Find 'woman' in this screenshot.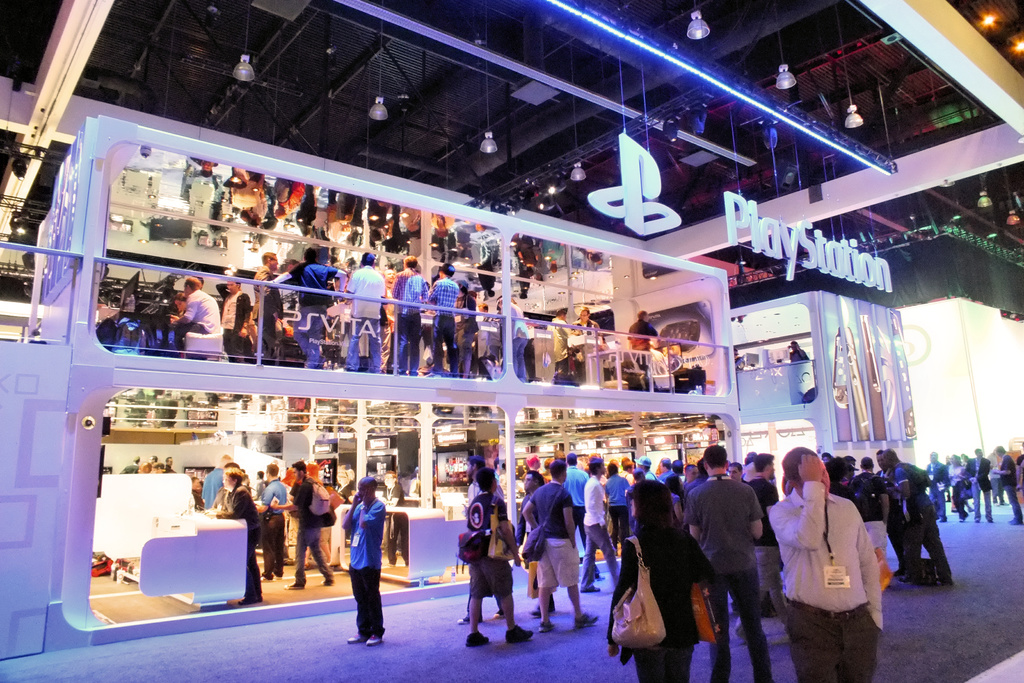
The bounding box for 'woman' is rect(175, 292, 188, 311).
